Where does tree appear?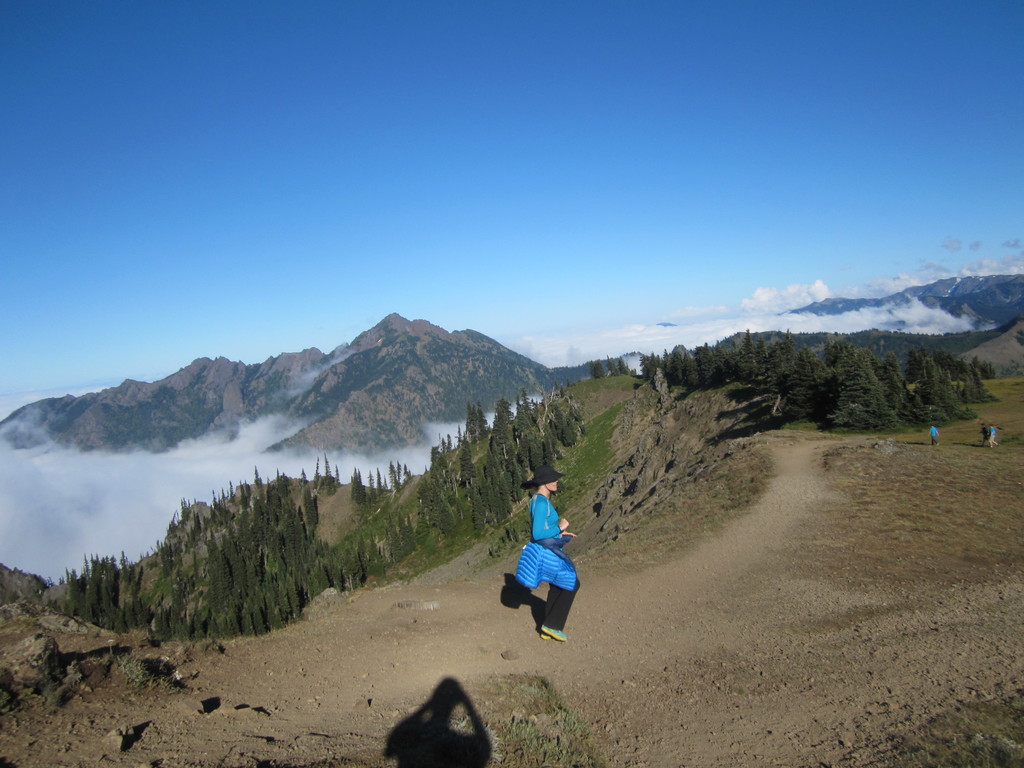
Appears at (x1=467, y1=486, x2=486, y2=537).
